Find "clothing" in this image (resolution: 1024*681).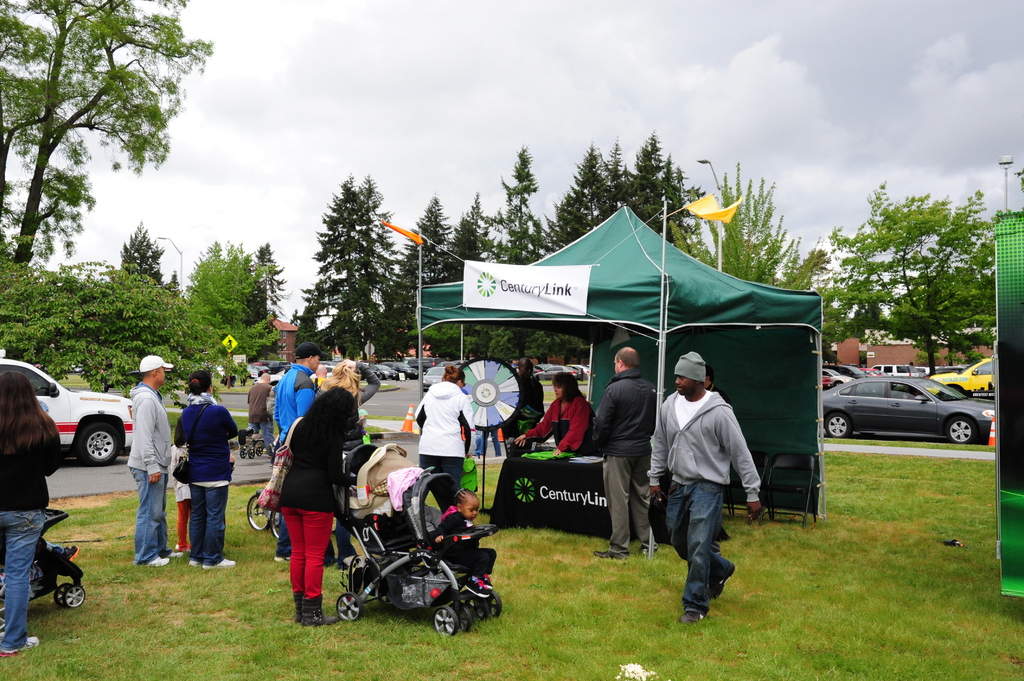
646/387/768/612.
